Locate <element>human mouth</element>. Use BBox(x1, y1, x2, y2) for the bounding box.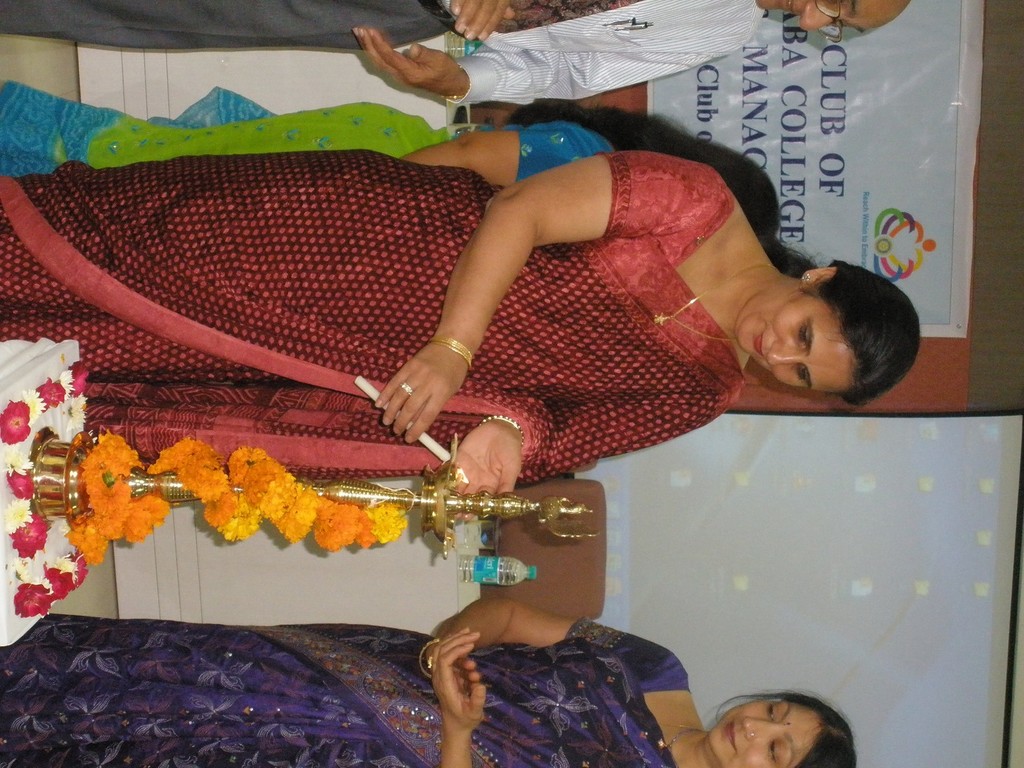
BBox(720, 718, 743, 755).
